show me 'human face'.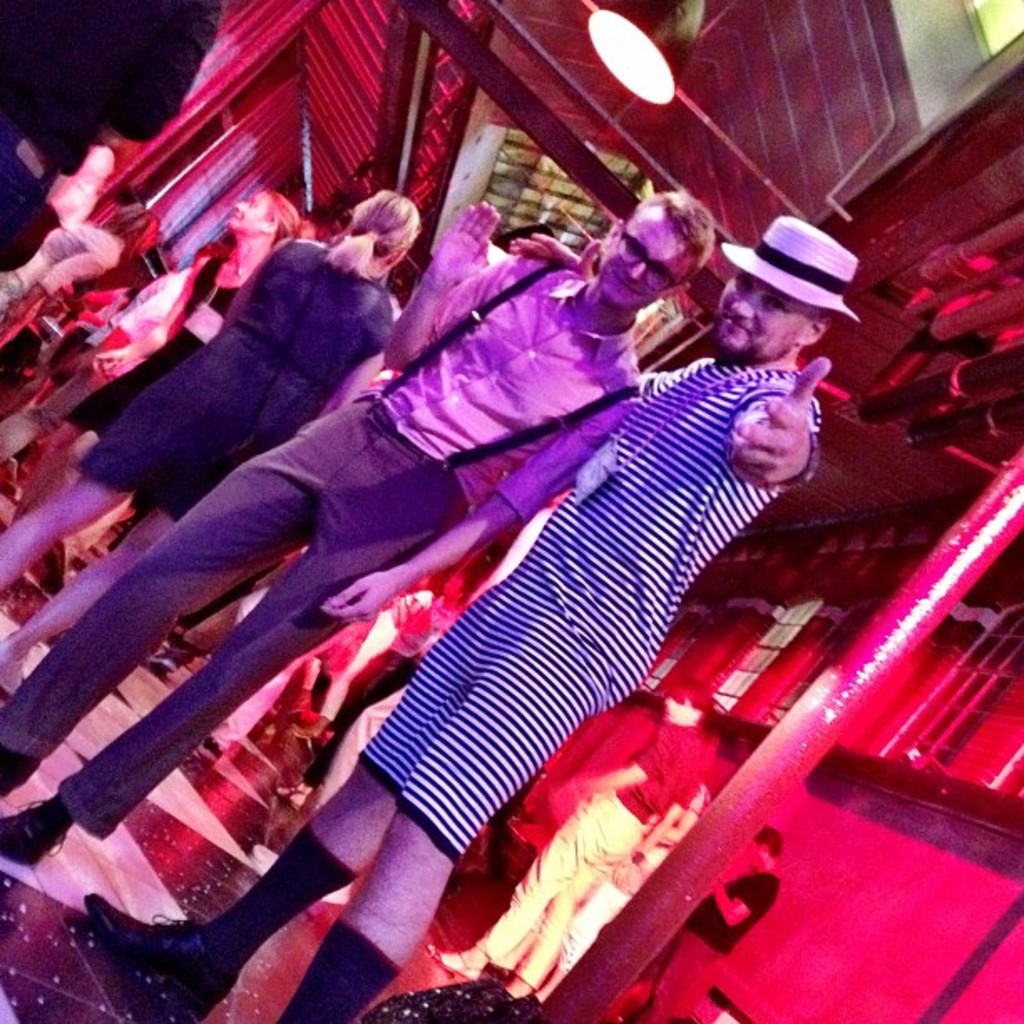
'human face' is here: 599,204,699,310.
